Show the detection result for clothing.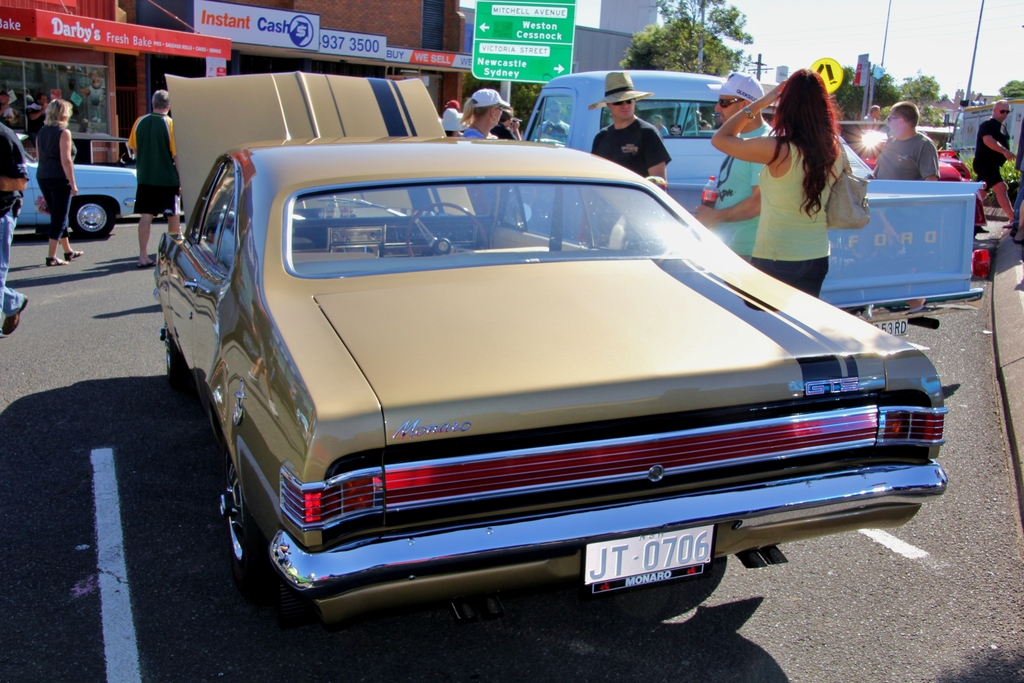
<box>594,114,683,177</box>.
